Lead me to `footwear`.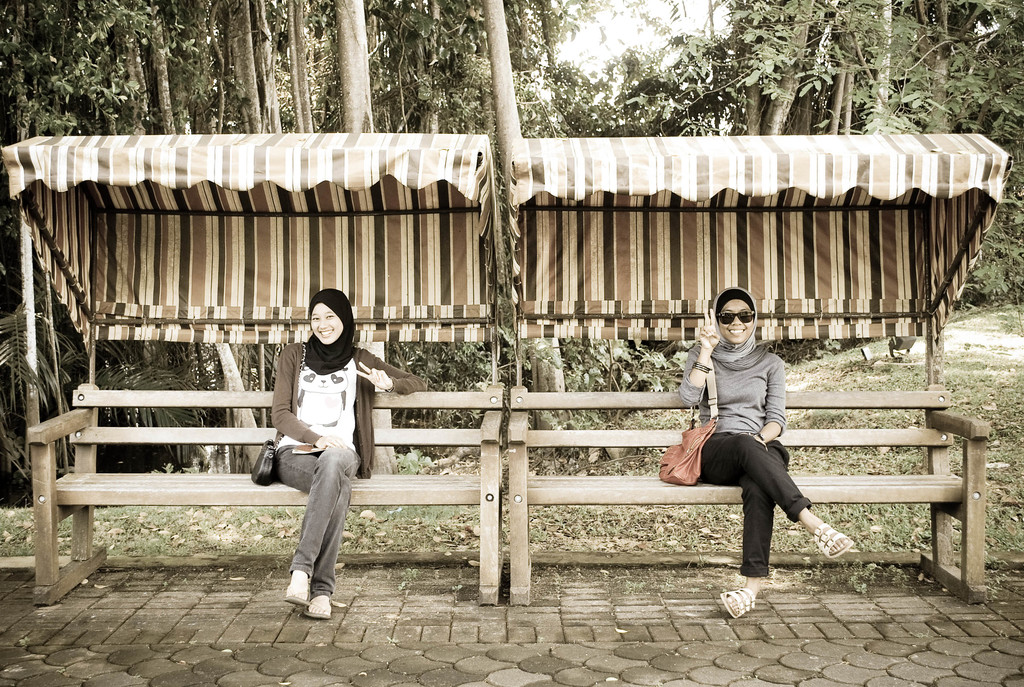
Lead to left=282, top=584, right=312, bottom=605.
